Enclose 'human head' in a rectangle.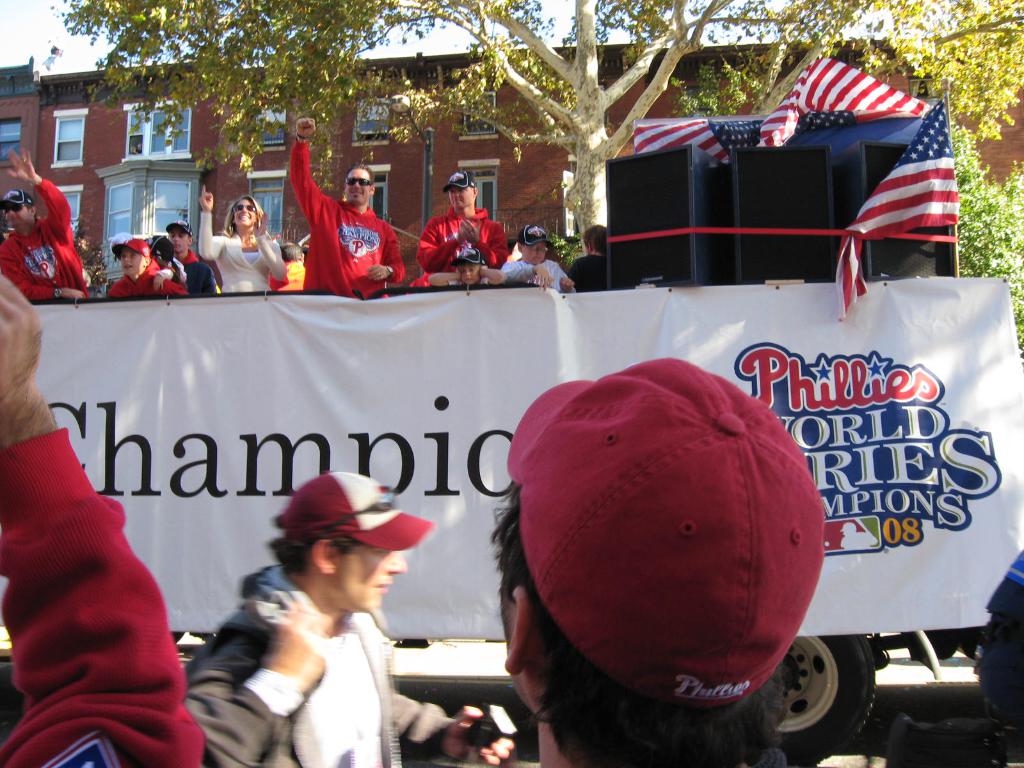
bbox(449, 244, 488, 288).
